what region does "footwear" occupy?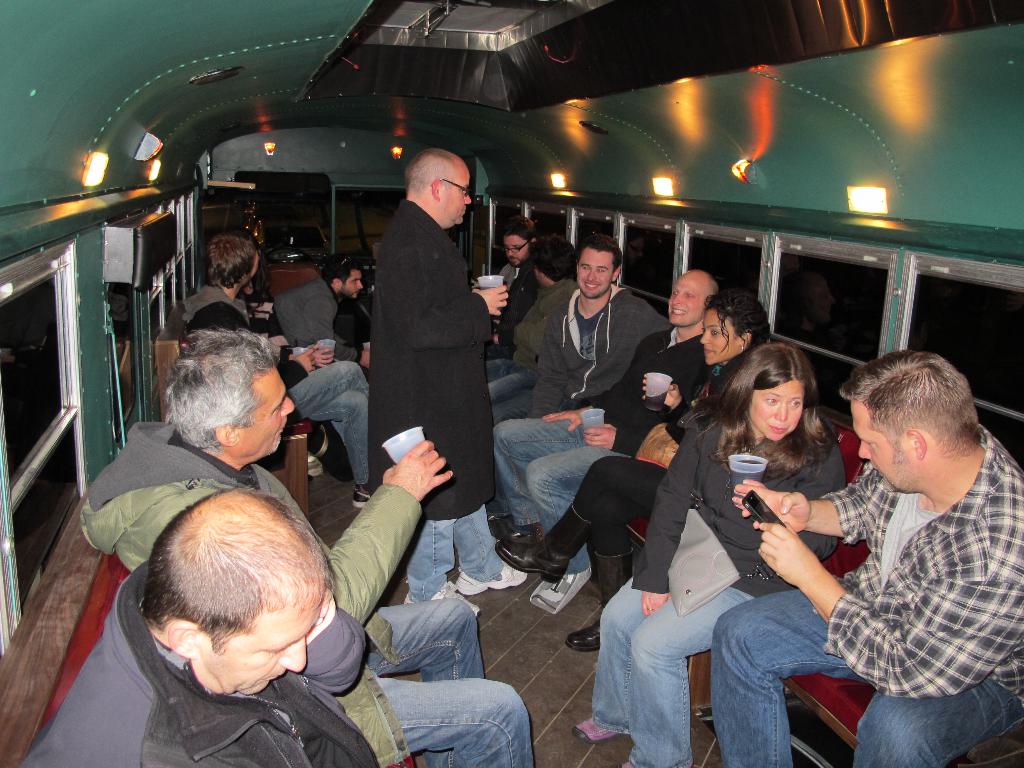
<region>315, 423, 355, 484</region>.
